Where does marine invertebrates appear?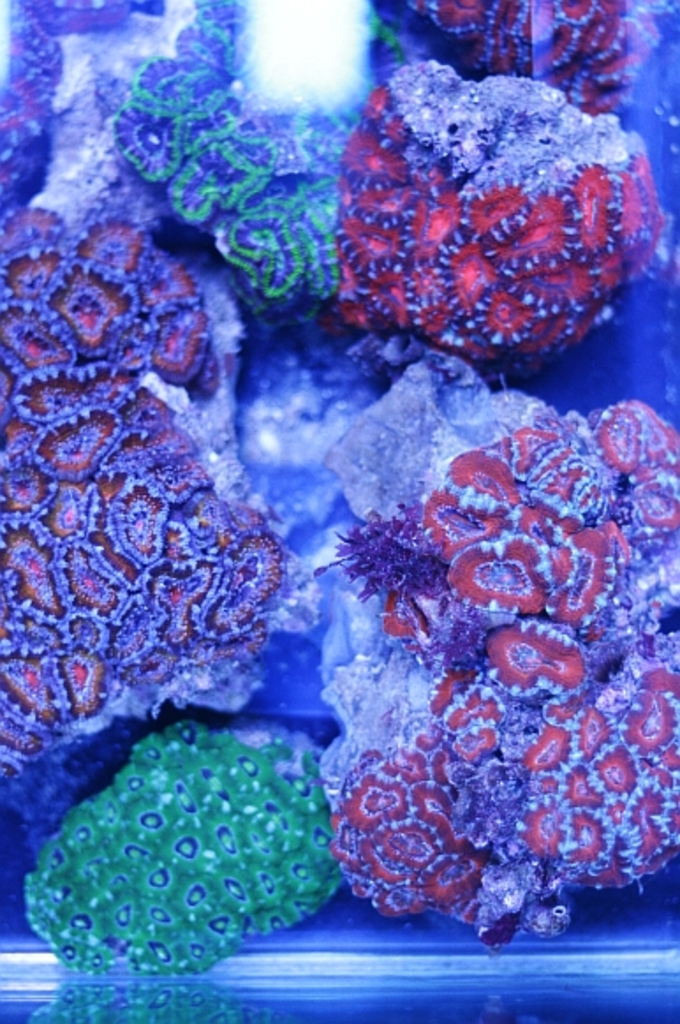
Appears at 308,12,669,423.
